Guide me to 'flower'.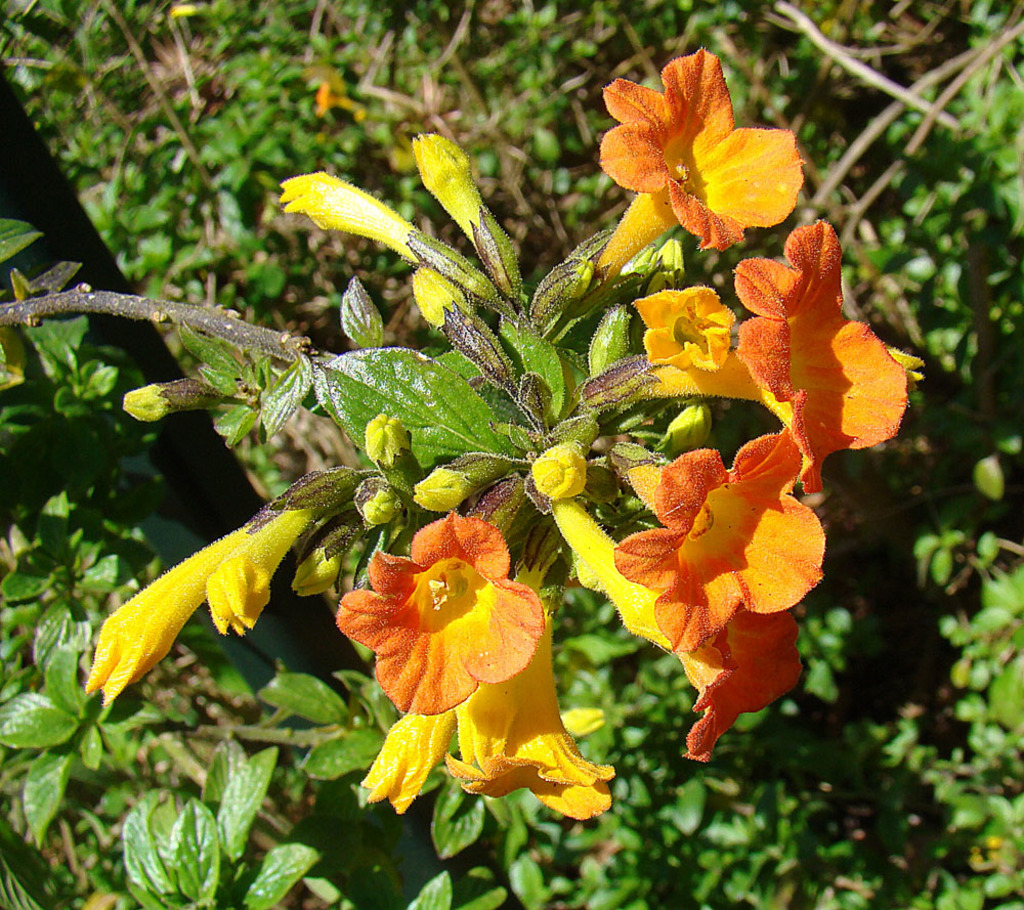
Guidance: (597,50,802,281).
